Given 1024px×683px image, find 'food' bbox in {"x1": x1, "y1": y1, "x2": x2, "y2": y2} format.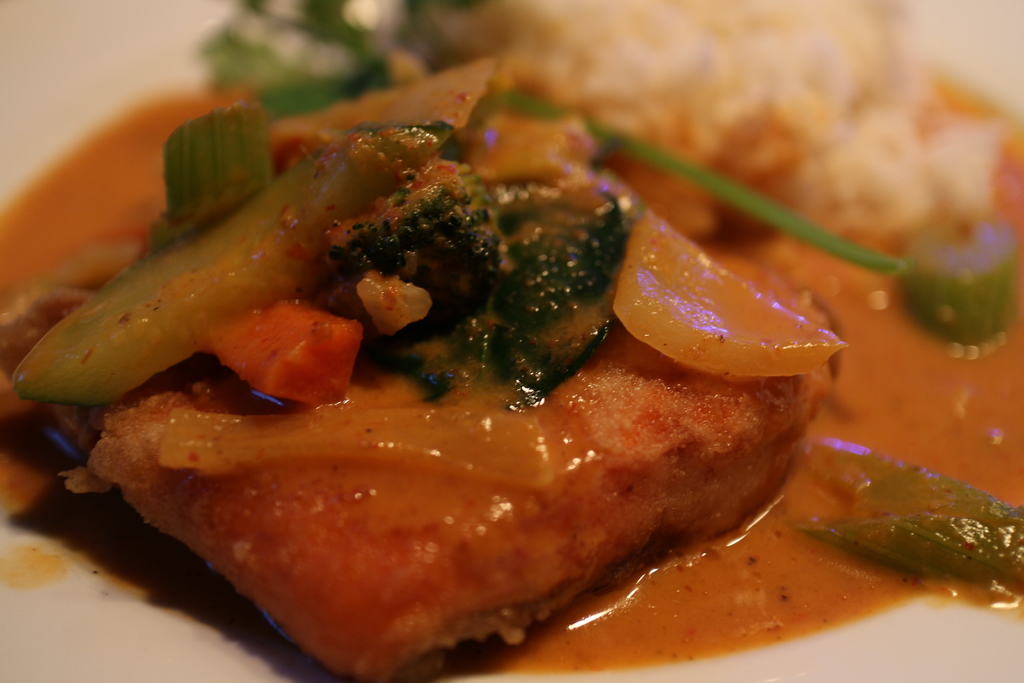
{"x1": 5, "y1": 0, "x2": 1023, "y2": 682}.
